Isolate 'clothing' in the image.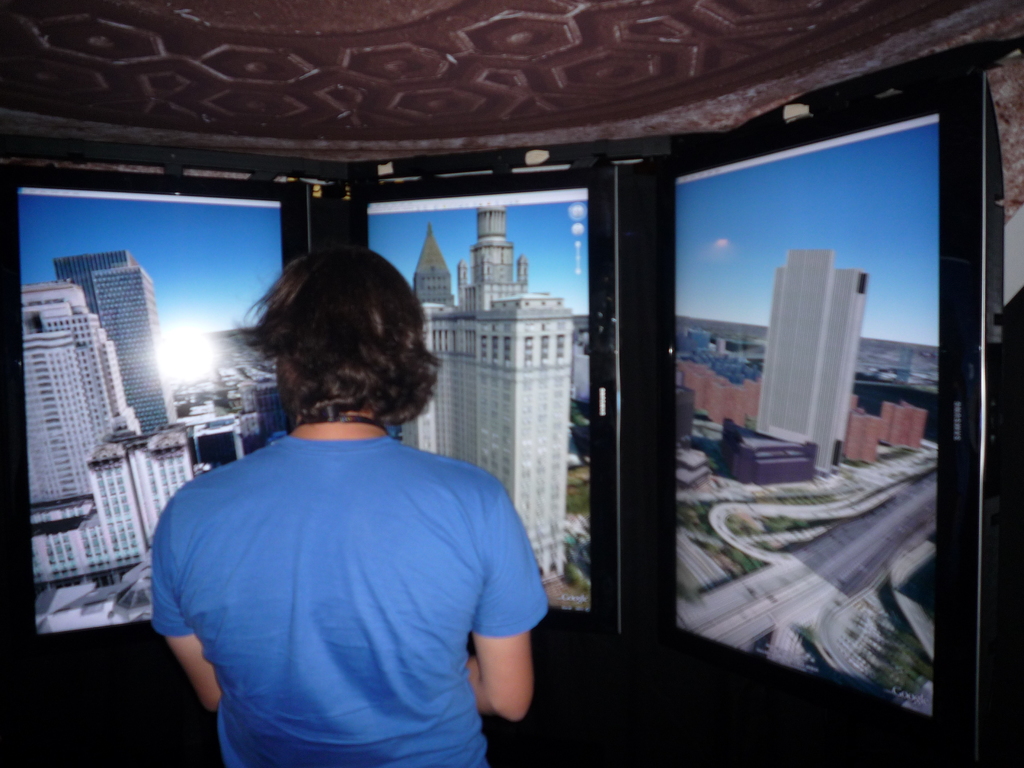
Isolated region: {"x1": 156, "y1": 365, "x2": 544, "y2": 753}.
